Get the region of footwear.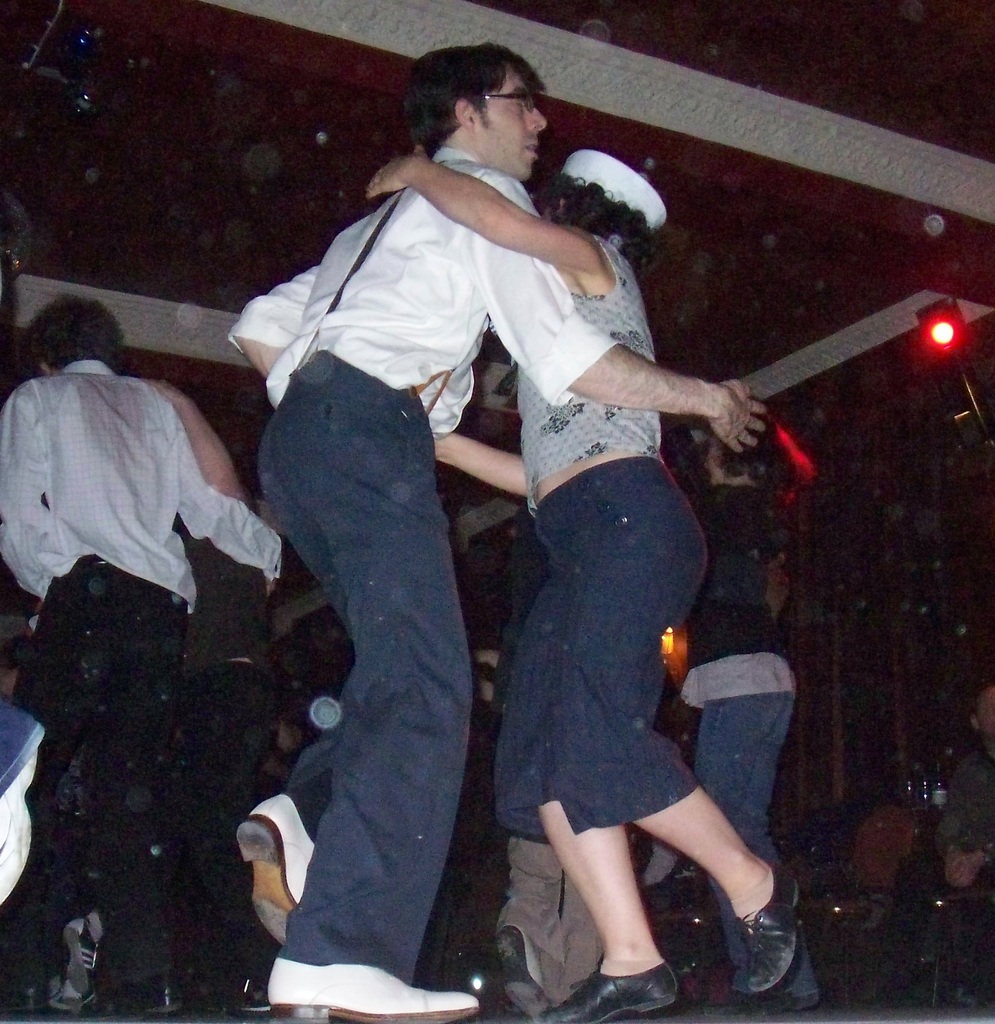
left=751, top=861, right=804, bottom=996.
